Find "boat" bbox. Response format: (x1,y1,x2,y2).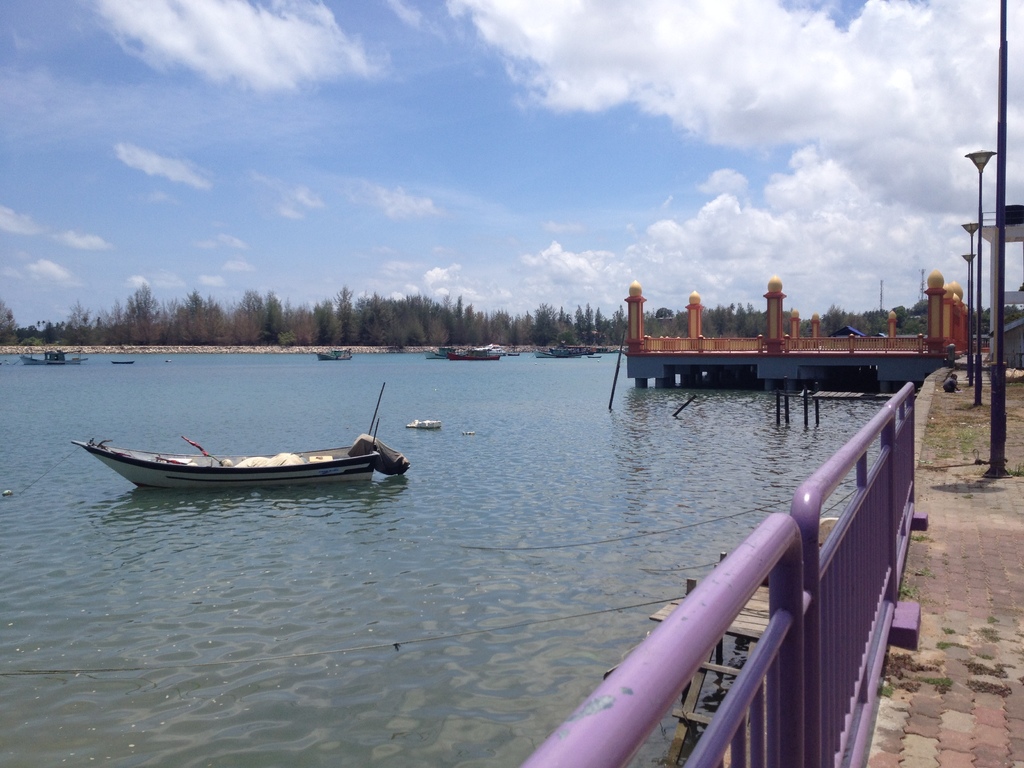
(111,358,138,366).
